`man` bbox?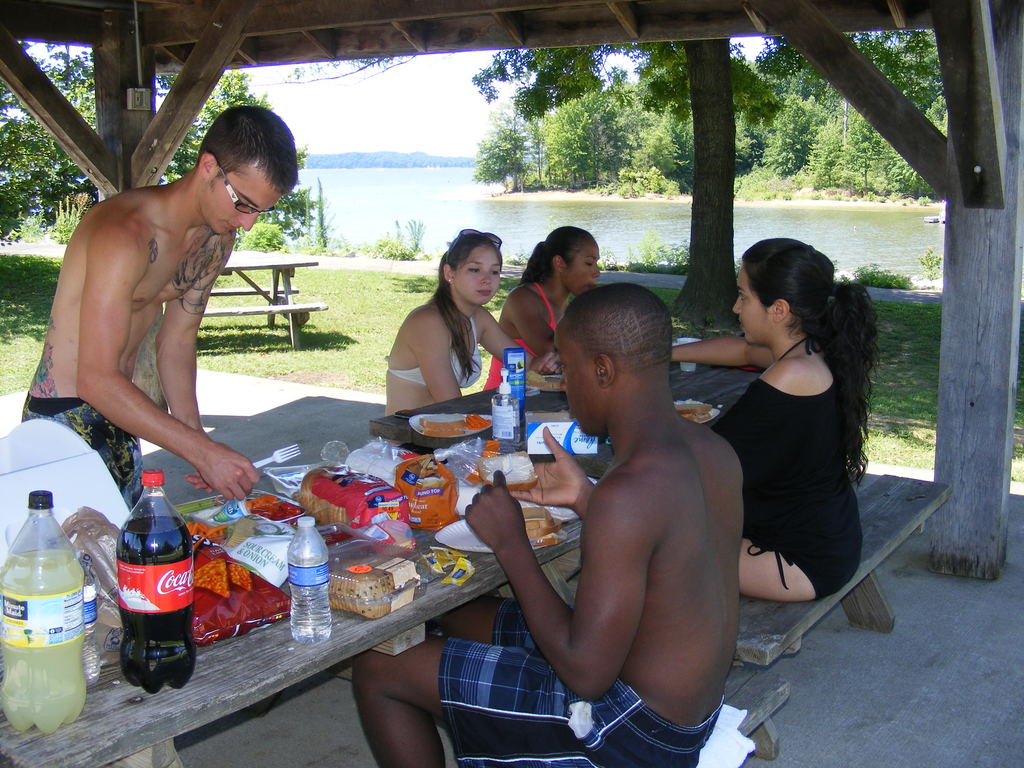
[354, 287, 744, 767]
